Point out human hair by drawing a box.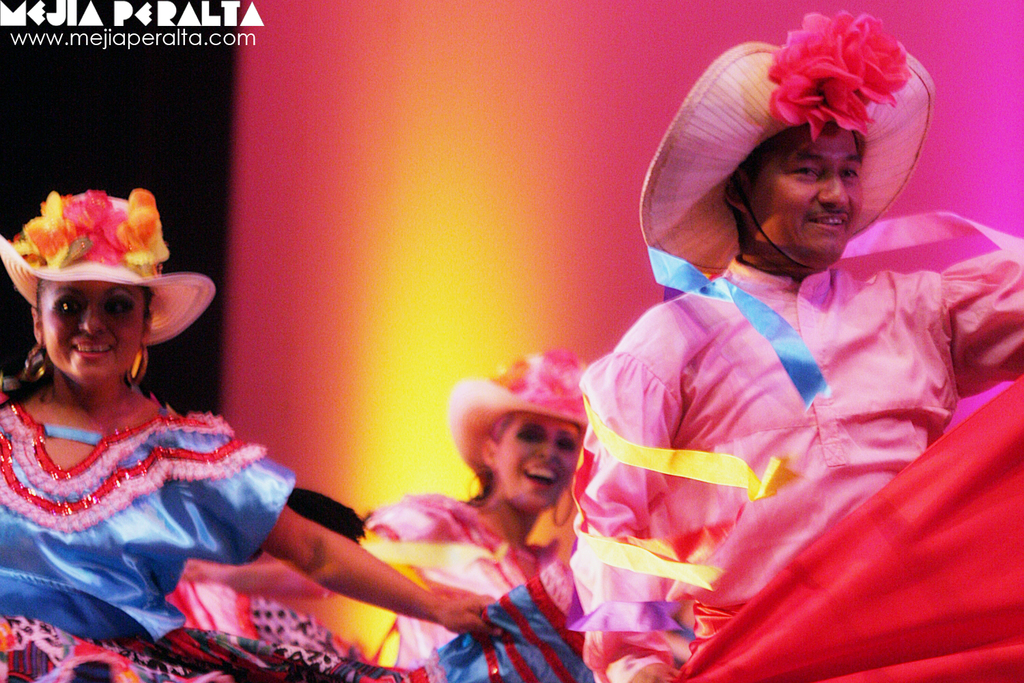
rect(724, 114, 859, 227).
